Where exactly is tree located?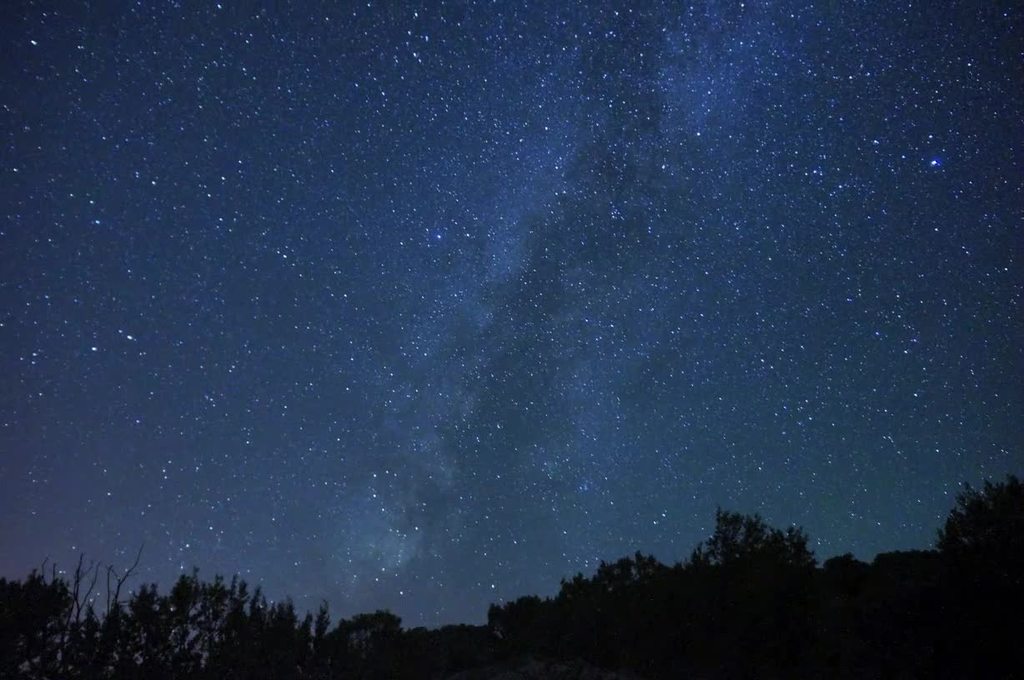
Its bounding box is <box>944,483,1020,581</box>.
